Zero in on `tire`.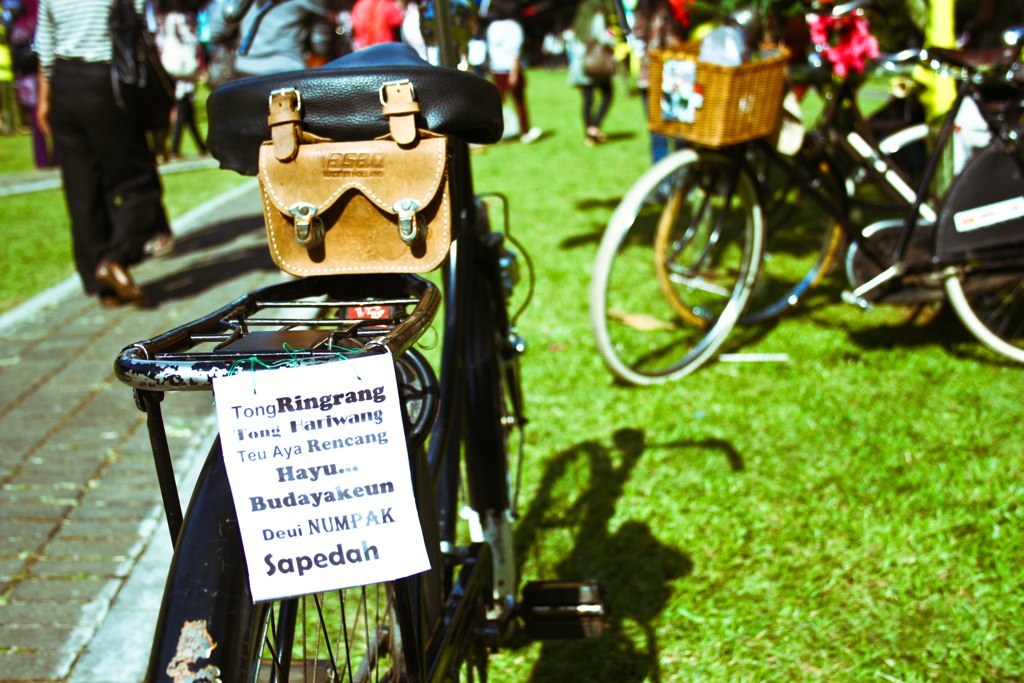
Zeroed in: 935/142/1023/363.
